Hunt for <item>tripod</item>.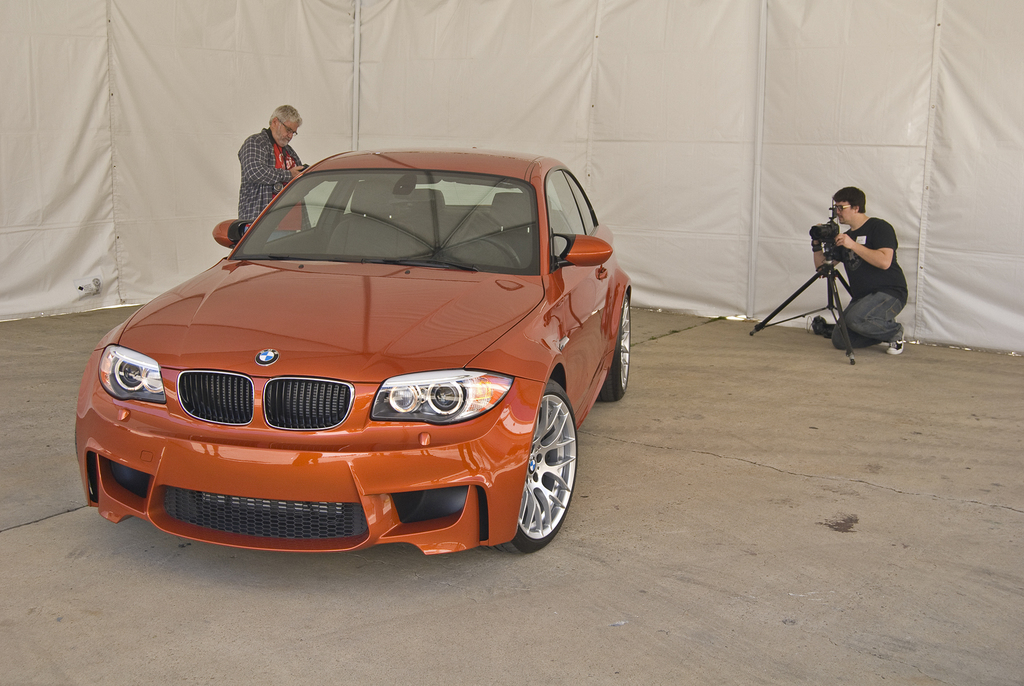
Hunted down at select_region(746, 246, 854, 366).
